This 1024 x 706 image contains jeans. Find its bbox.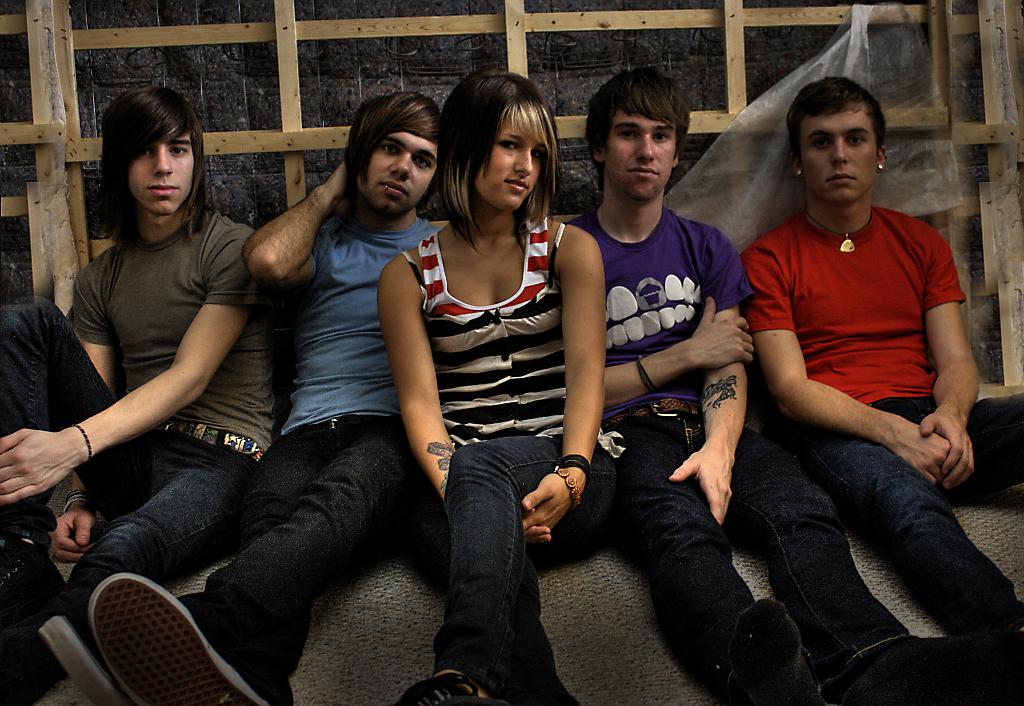
crop(433, 437, 568, 698).
